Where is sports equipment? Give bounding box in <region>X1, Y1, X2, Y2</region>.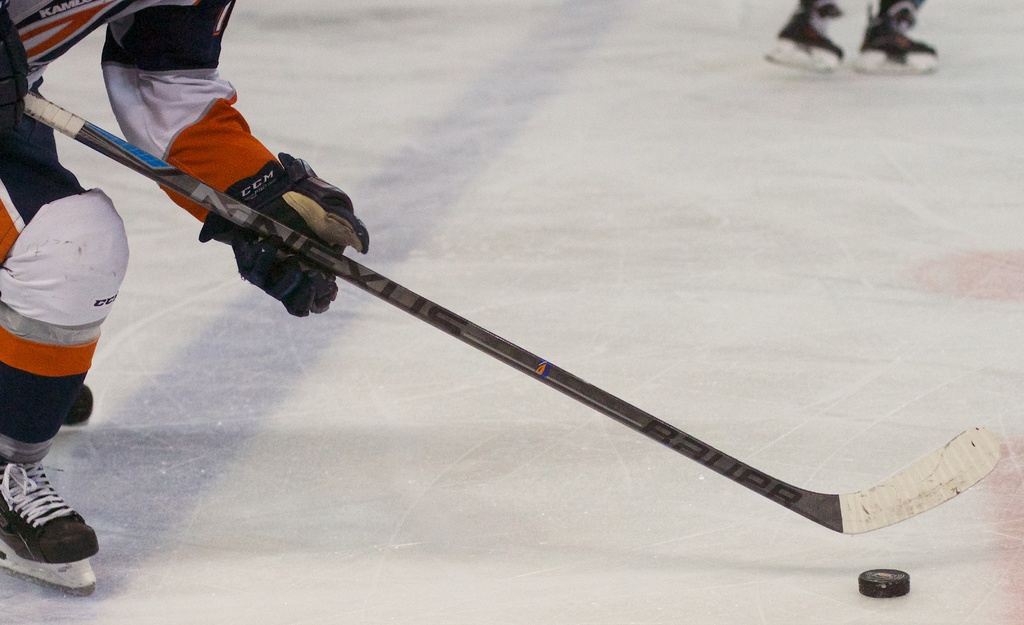
<region>760, 13, 843, 74</region>.
